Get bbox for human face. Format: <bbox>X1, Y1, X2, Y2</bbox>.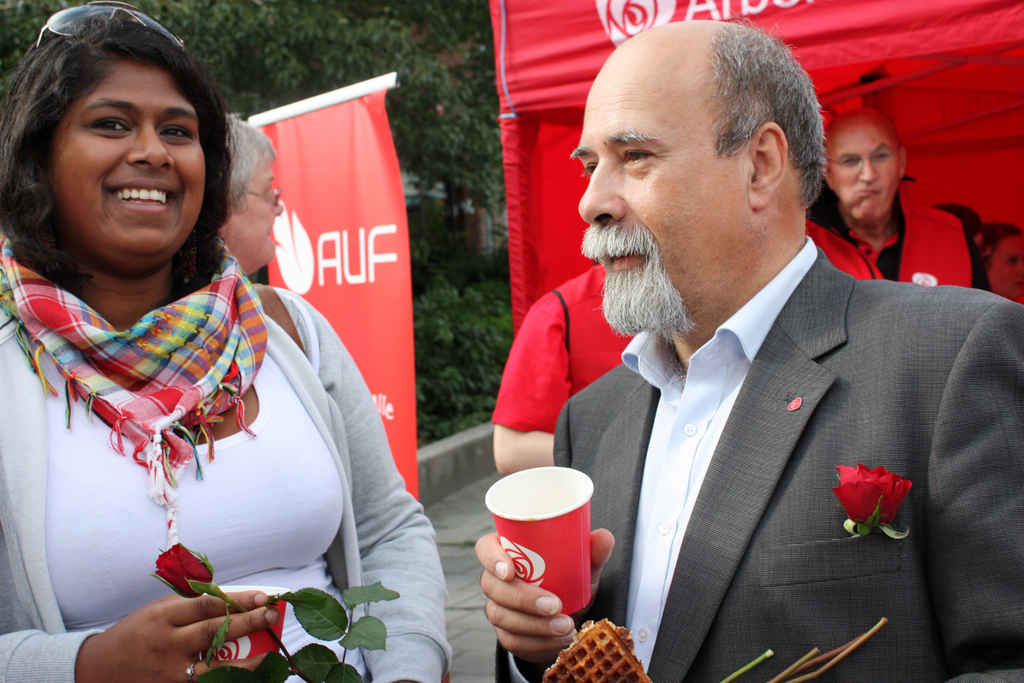
<bbox>832, 125, 900, 222</bbox>.
